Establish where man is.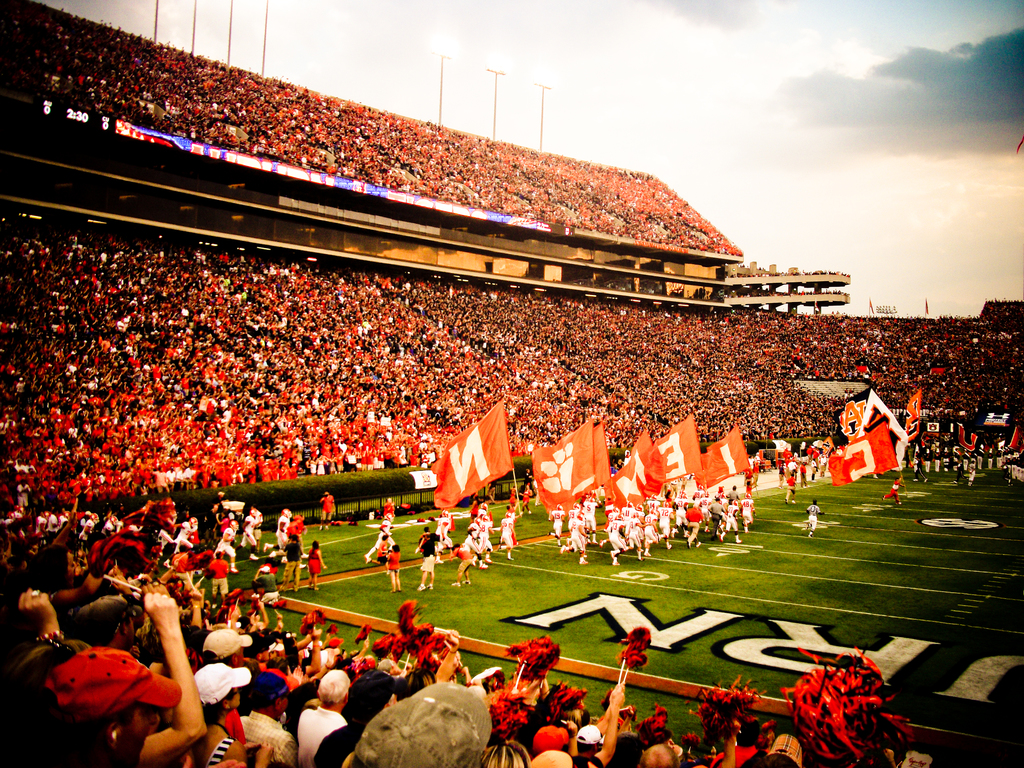
Established at bbox=[963, 446, 968, 470].
